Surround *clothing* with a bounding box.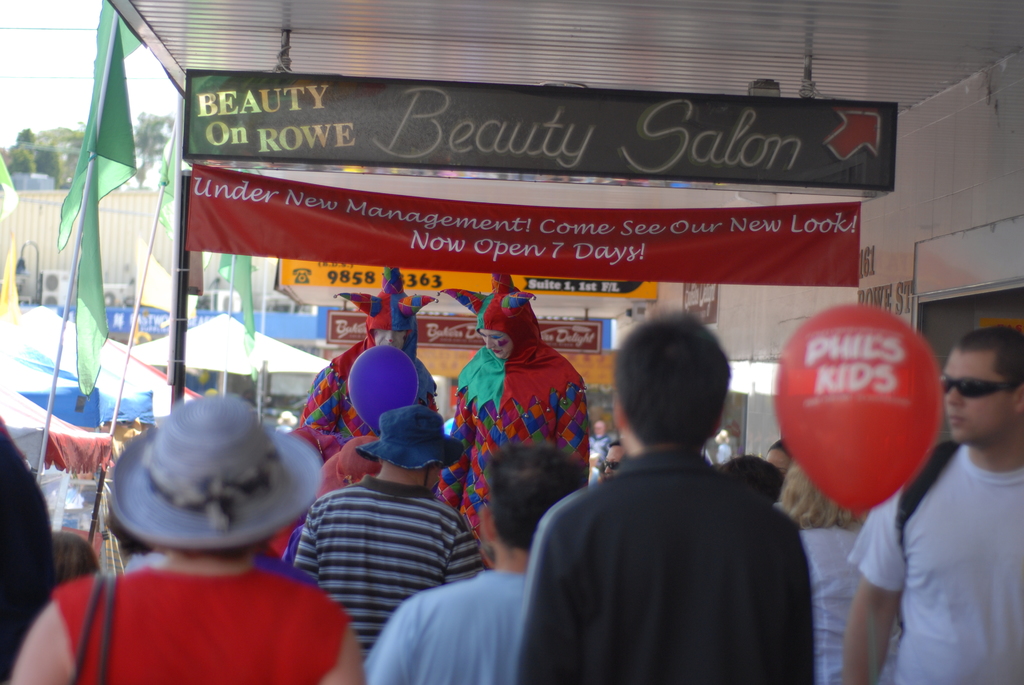
detection(300, 366, 442, 445).
